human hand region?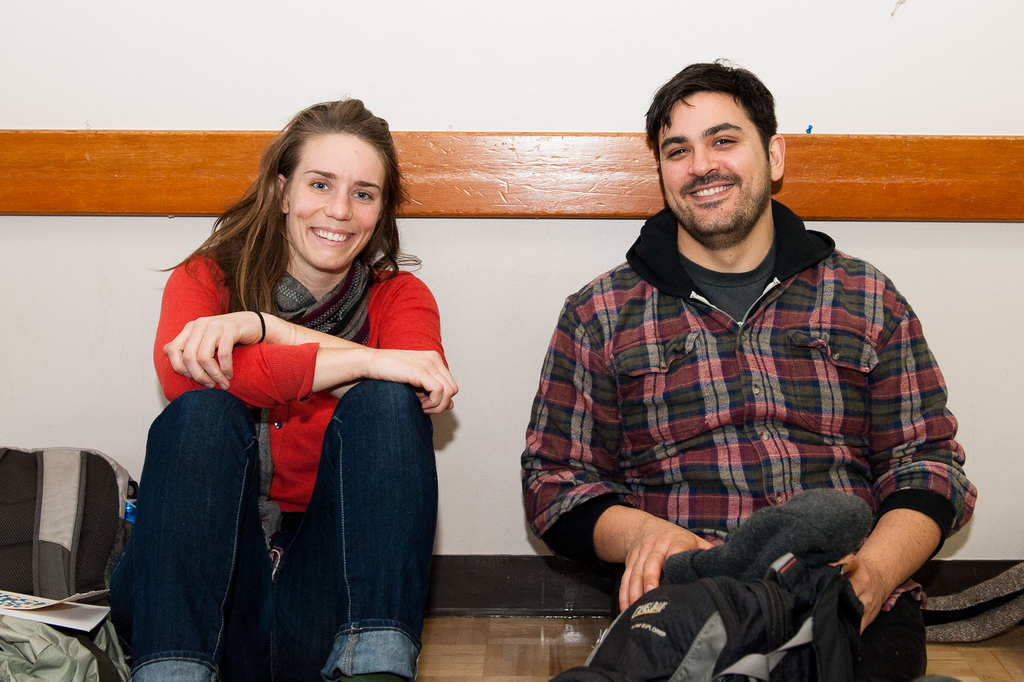
620 520 714 614
